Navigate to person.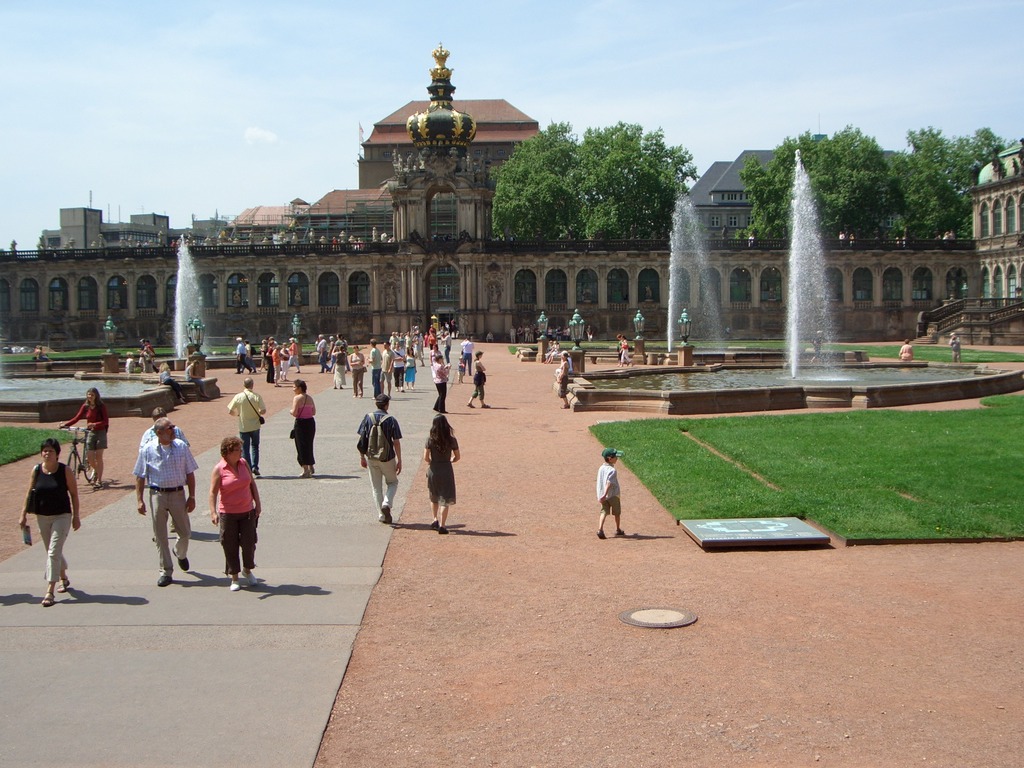
Navigation target: box=[232, 337, 245, 372].
